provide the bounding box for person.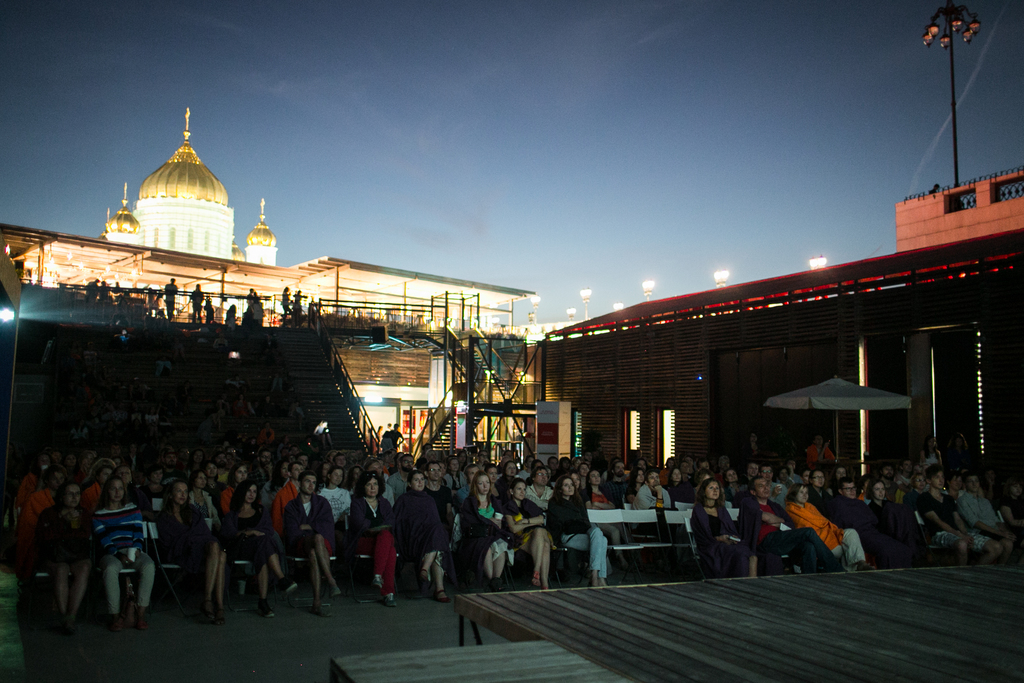
(x1=255, y1=424, x2=278, y2=446).
